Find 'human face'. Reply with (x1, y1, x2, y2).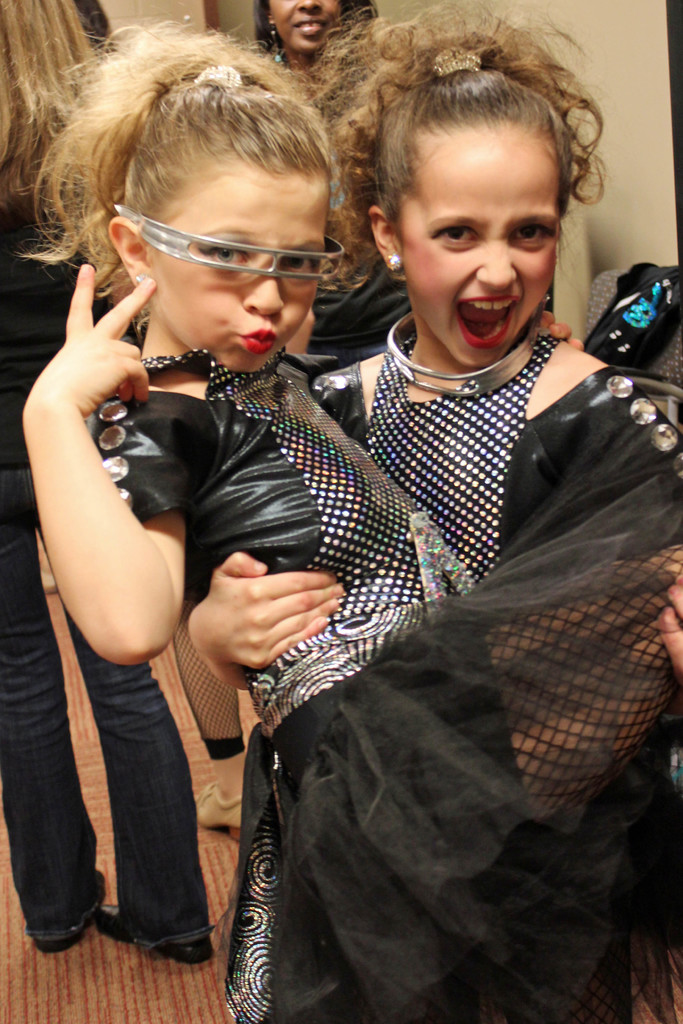
(272, 0, 343, 56).
